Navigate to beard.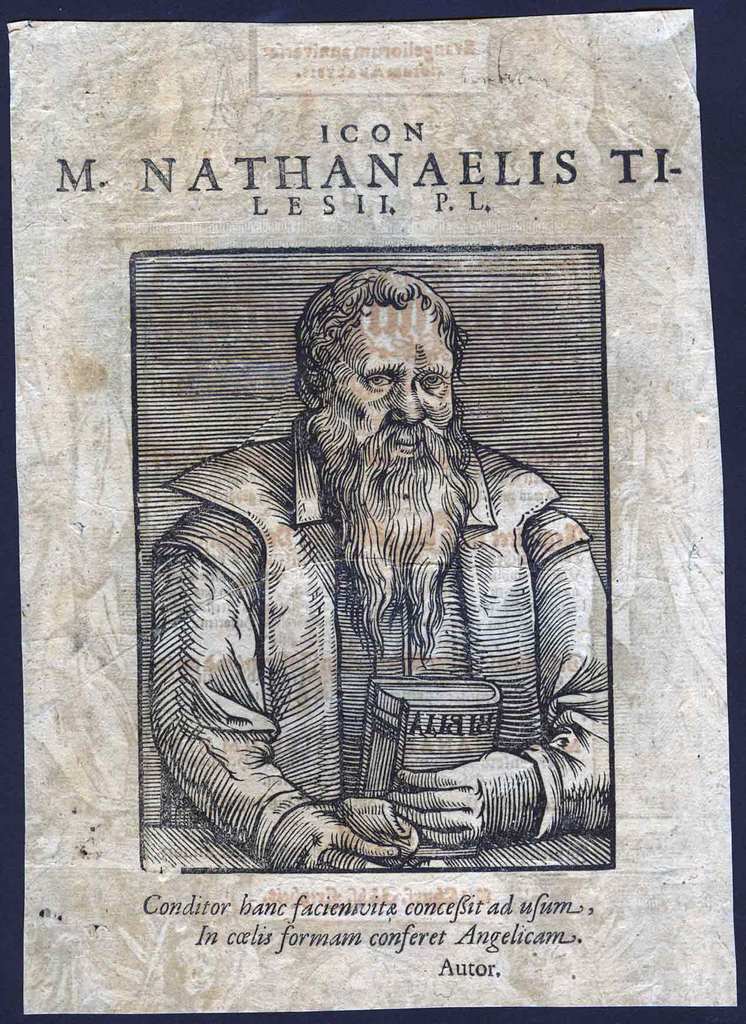
Navigation target: box(323, 444, 471, 675).
